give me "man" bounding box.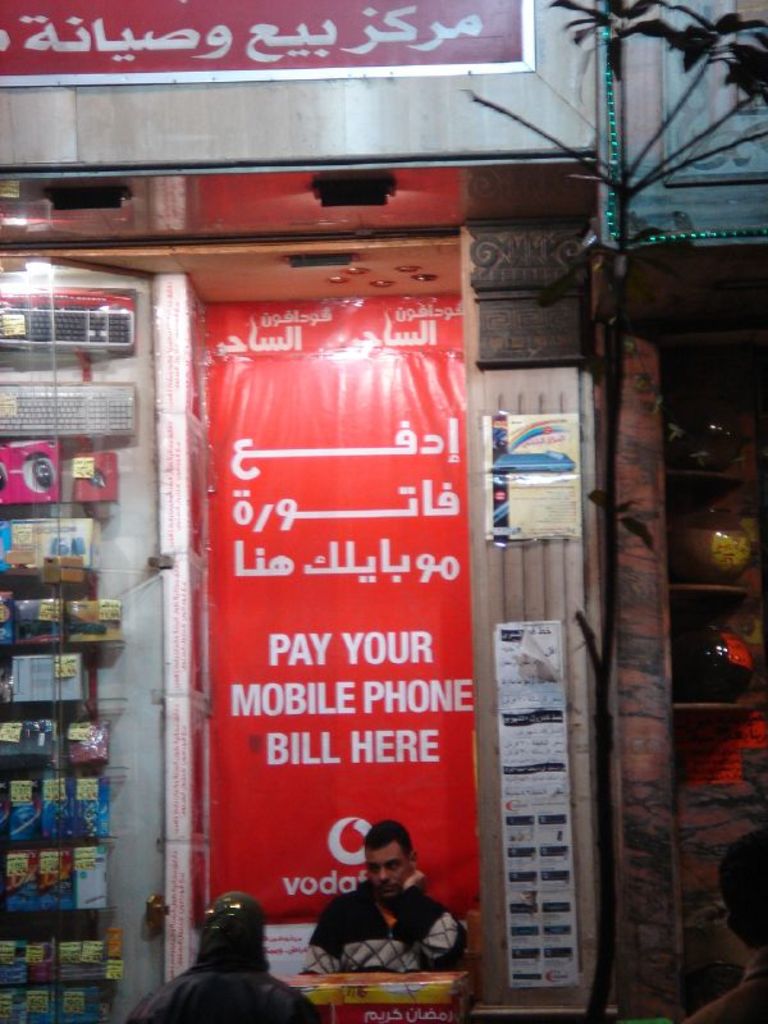
Rect(306, 804, 472, 987).
